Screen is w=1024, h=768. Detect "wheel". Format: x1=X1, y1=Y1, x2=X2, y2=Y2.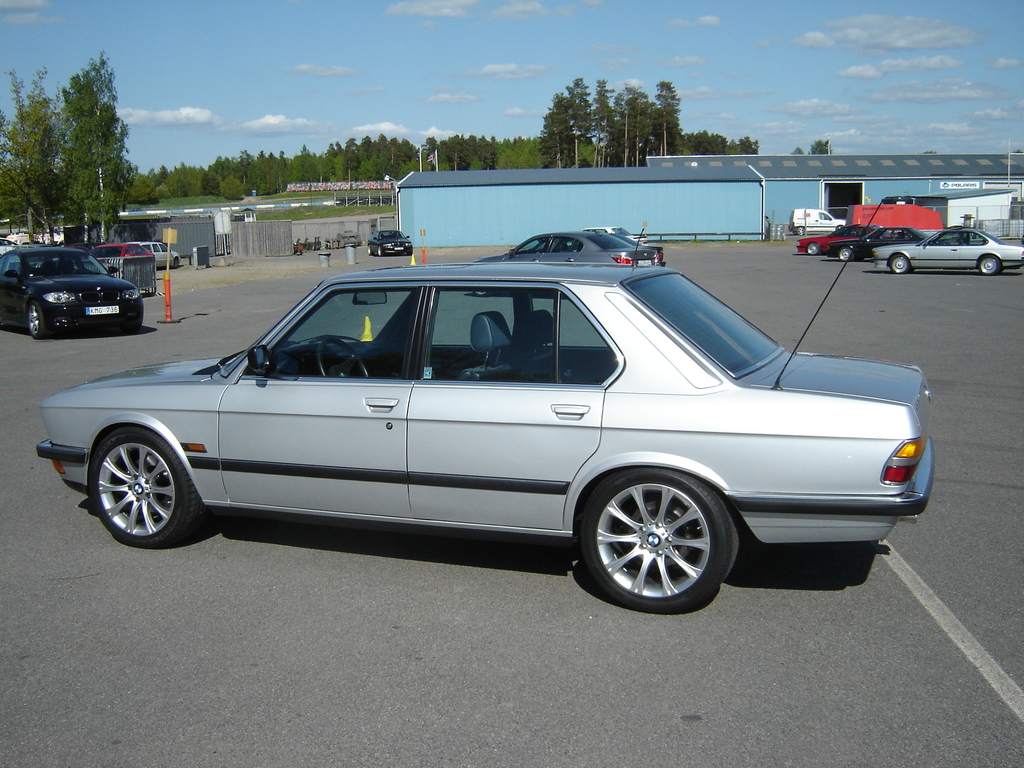
x1=980, y1=256, x2=998, y2=274.
